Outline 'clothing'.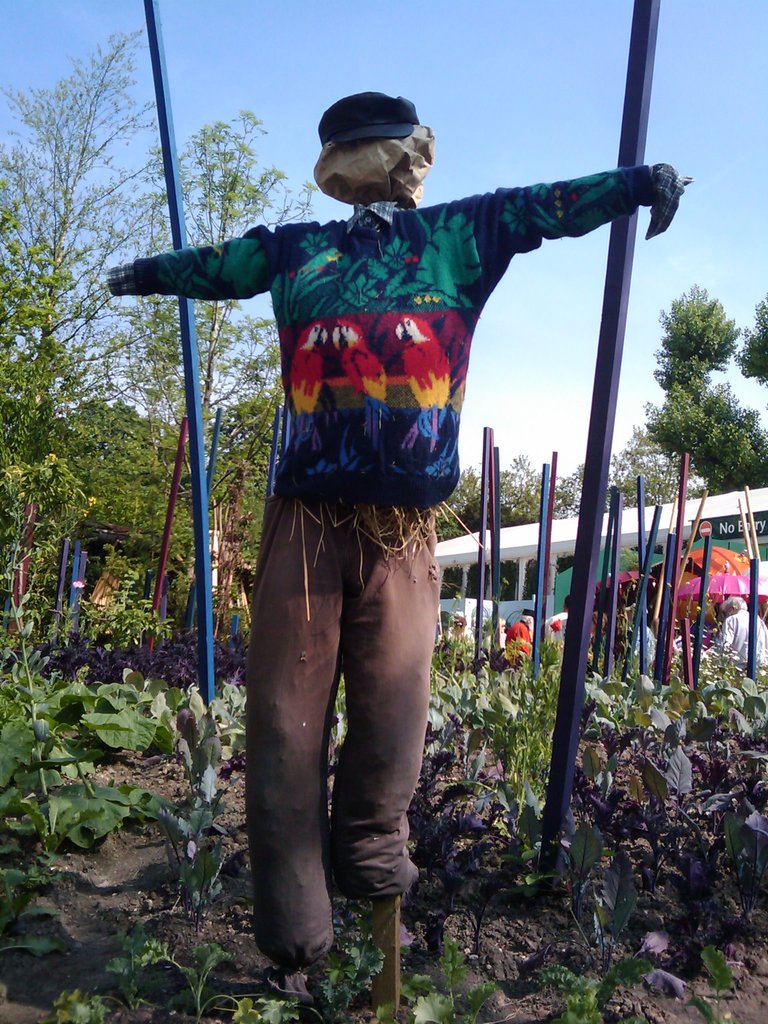
Outline: pyautogui.locateOnScreen(719, 604, 767, 675).
